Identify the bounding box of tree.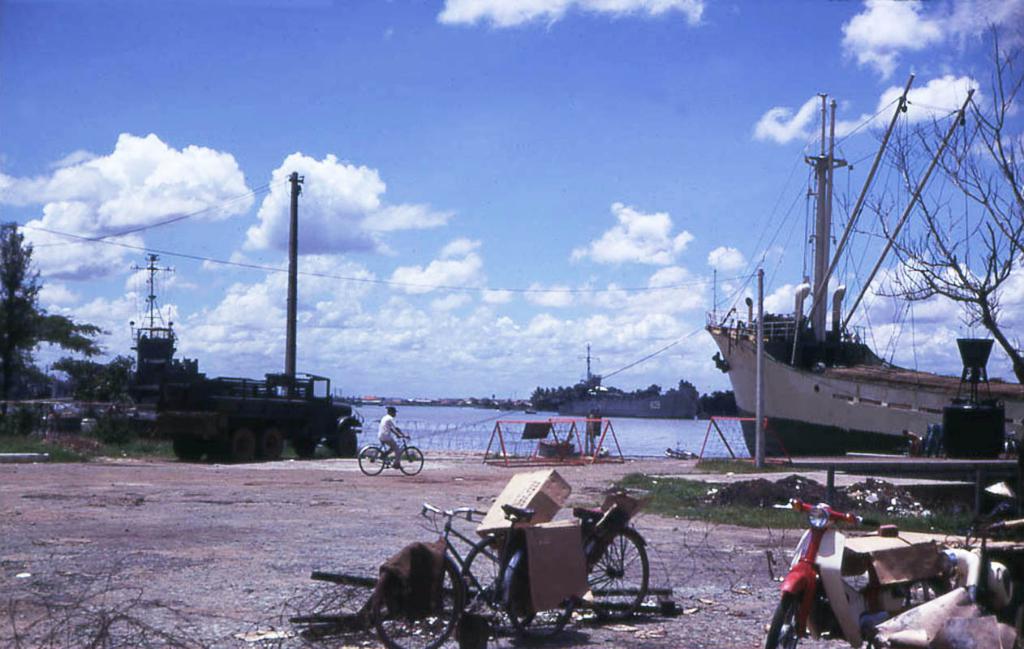
2/221/114/419.
